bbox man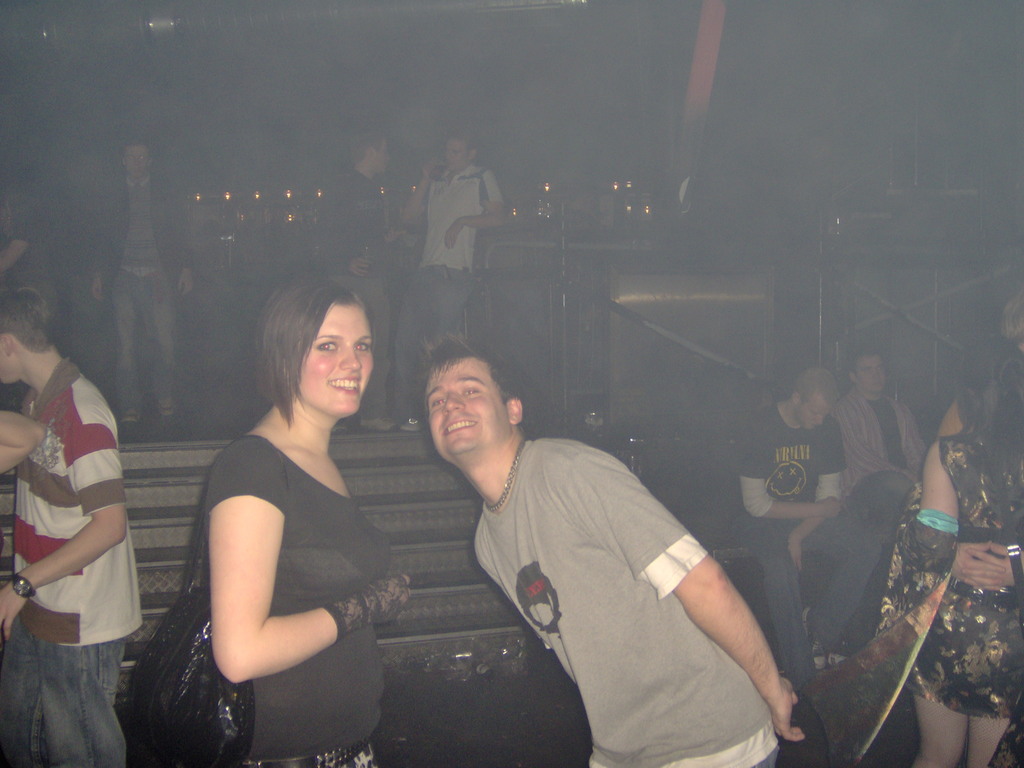
left=404, top=352, right=799, bottom=767
